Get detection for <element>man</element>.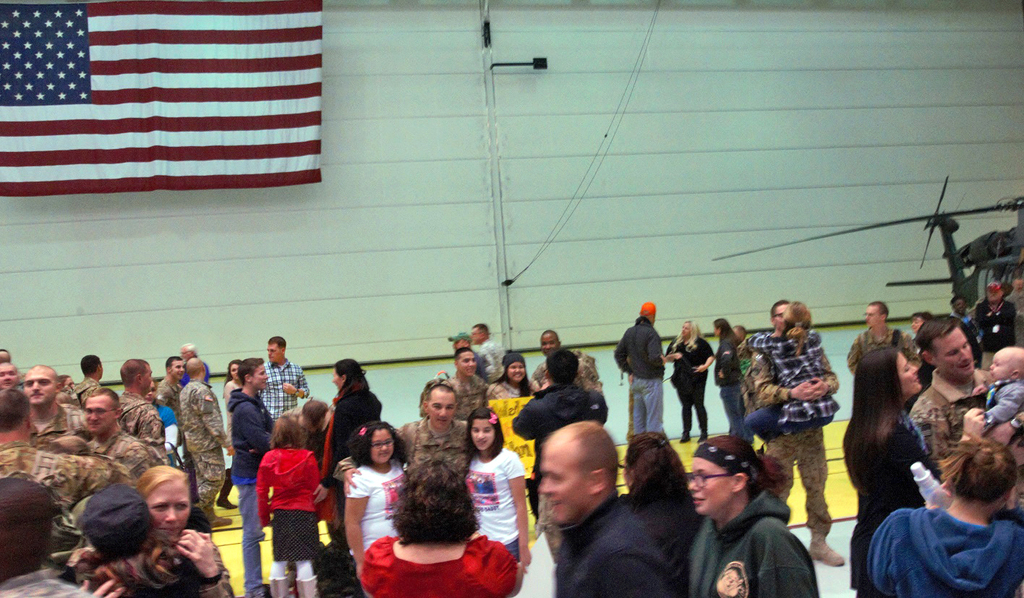
Detection: [849,302,918,370].
